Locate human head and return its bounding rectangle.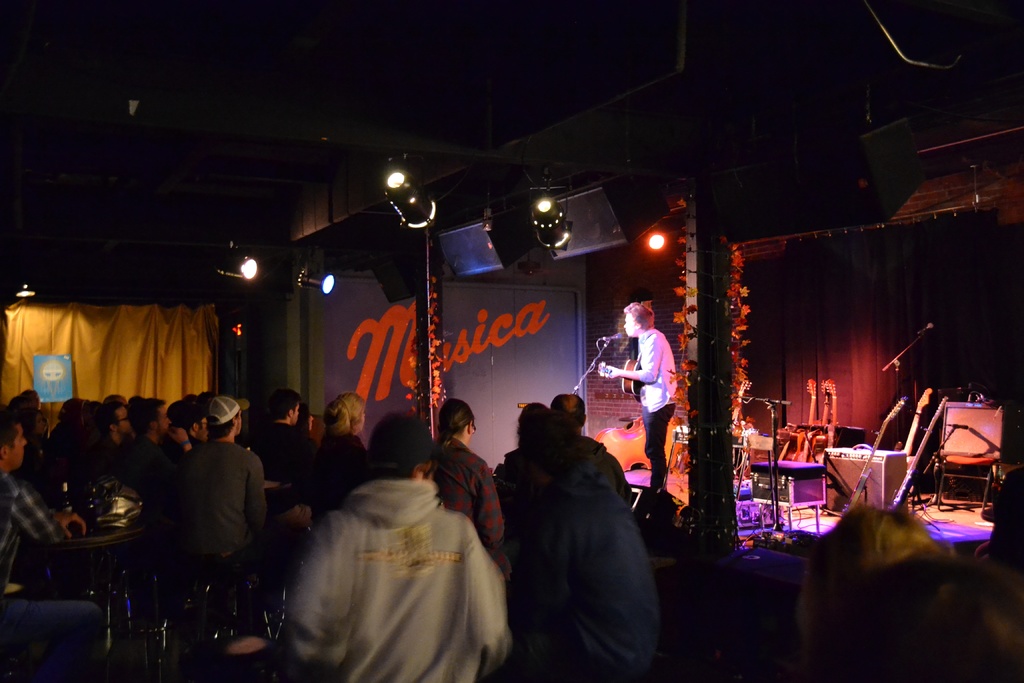
[531, 416, 584, 491].
